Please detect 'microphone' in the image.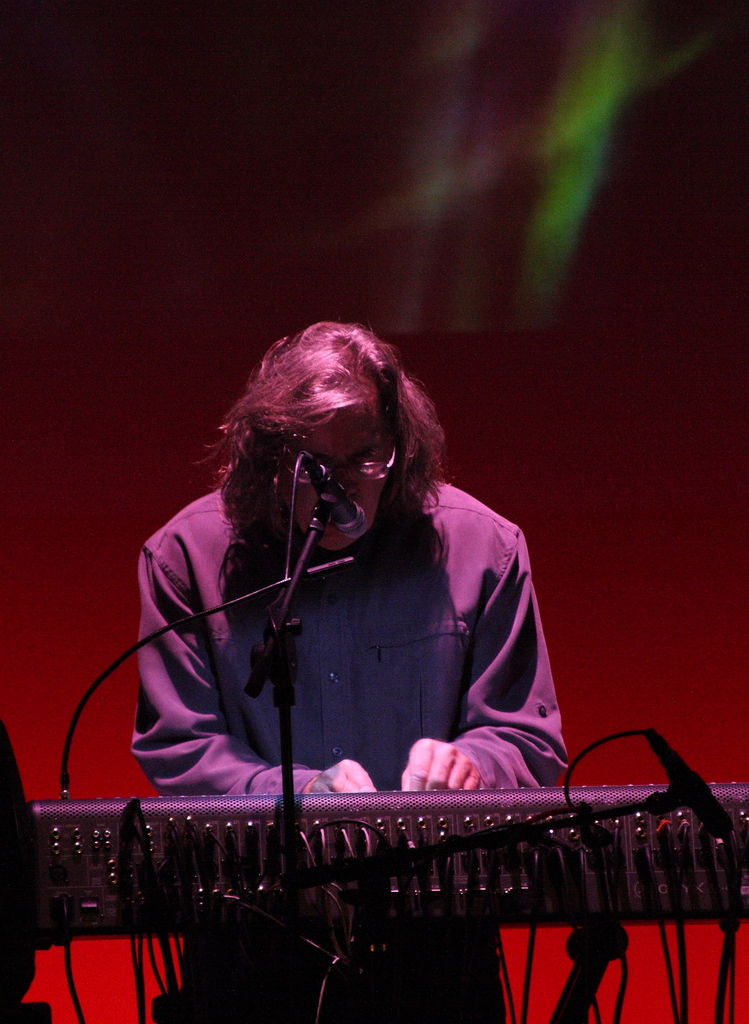
pyautogui.locateOnScreen(648, 724, 734, 836).
